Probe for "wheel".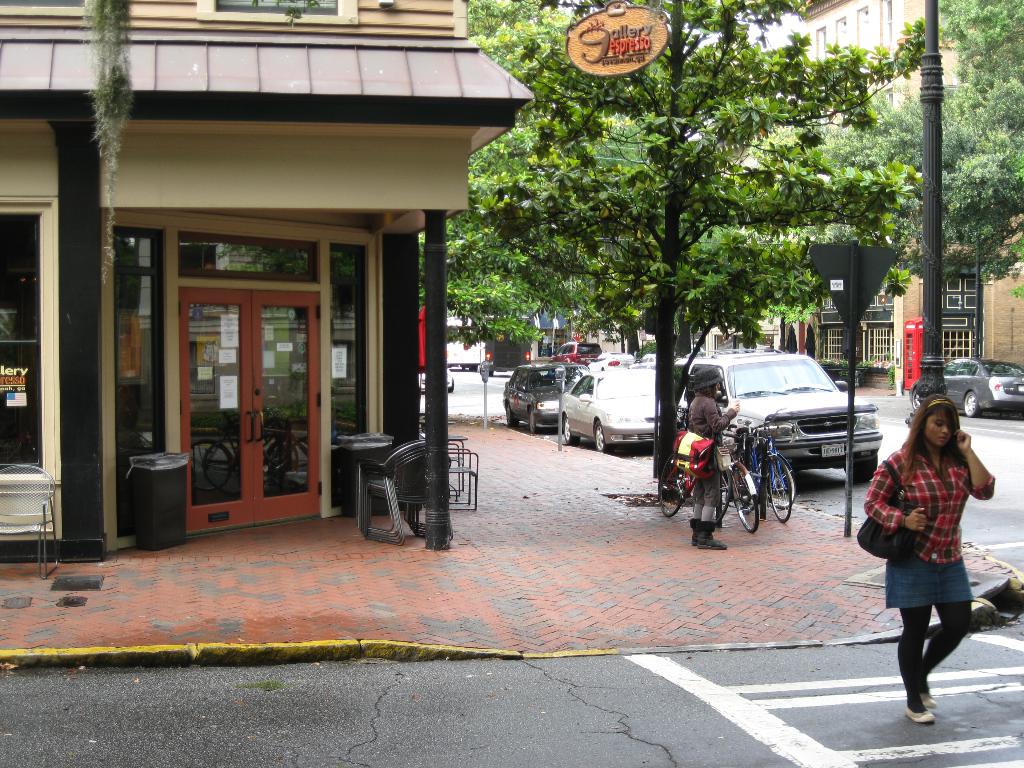
Probe result: detection(827, 454, 886, 484).
